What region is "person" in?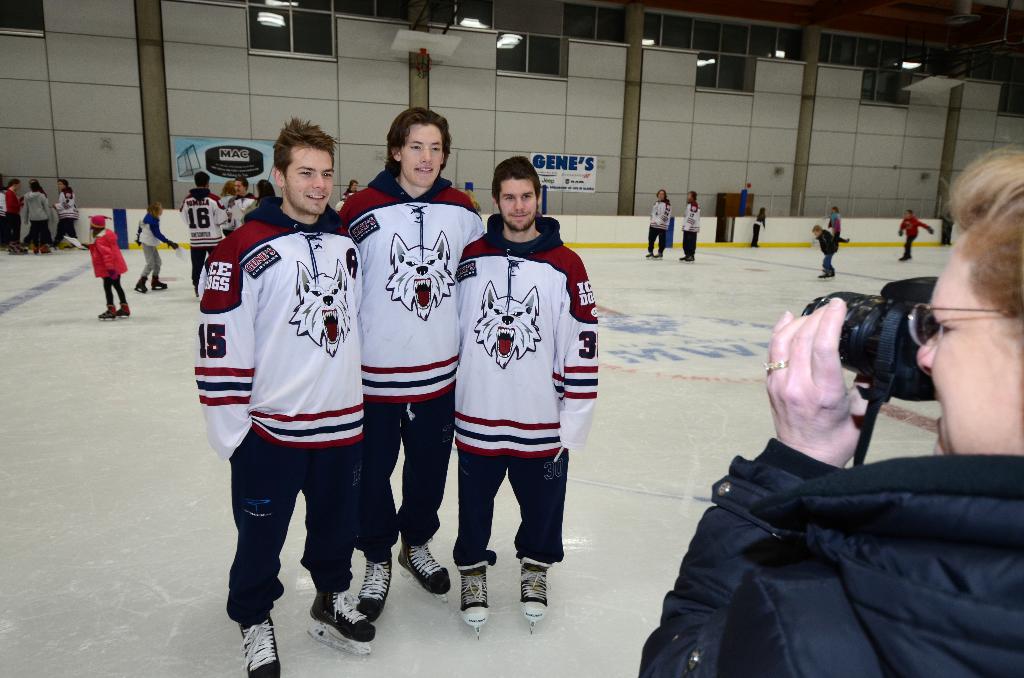
box=[645, 188, 671, 261].
